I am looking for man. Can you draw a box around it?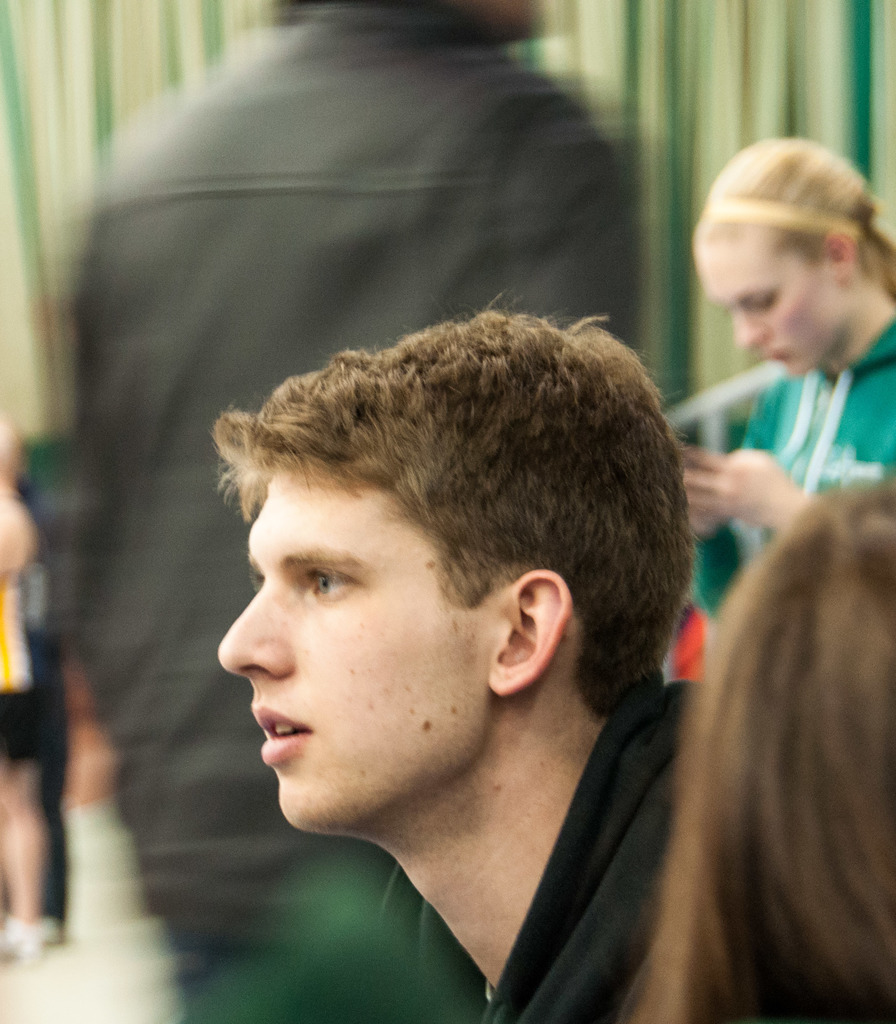
Sure, the bounding box is Rect(36, 0, 655, 1023).
